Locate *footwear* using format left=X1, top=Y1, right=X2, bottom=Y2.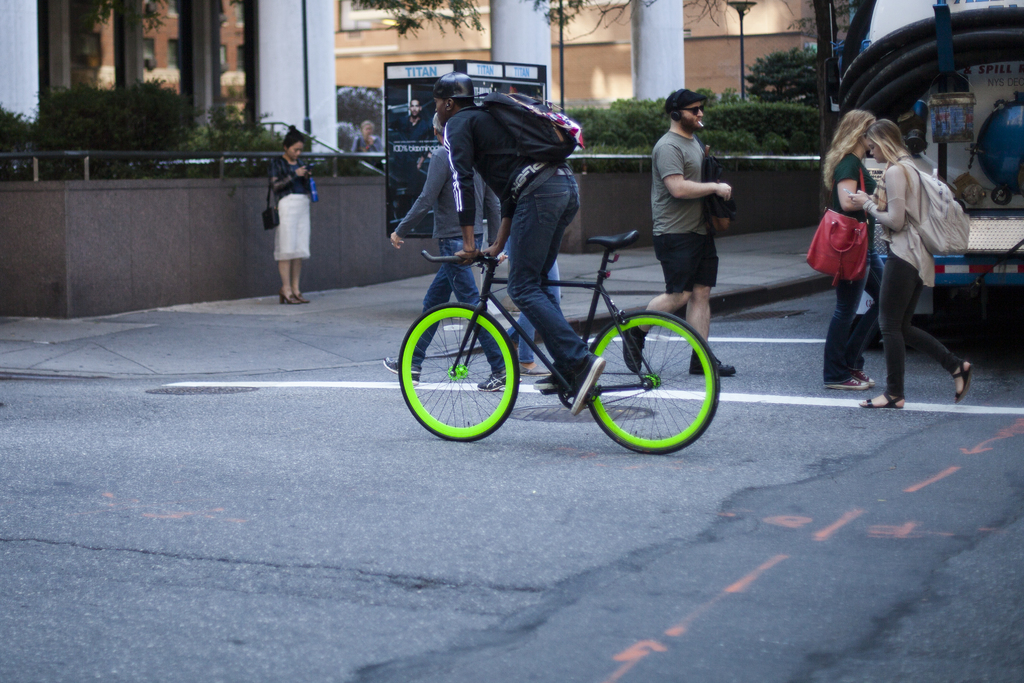
left=860, top=391, right=905, bottom=409.
